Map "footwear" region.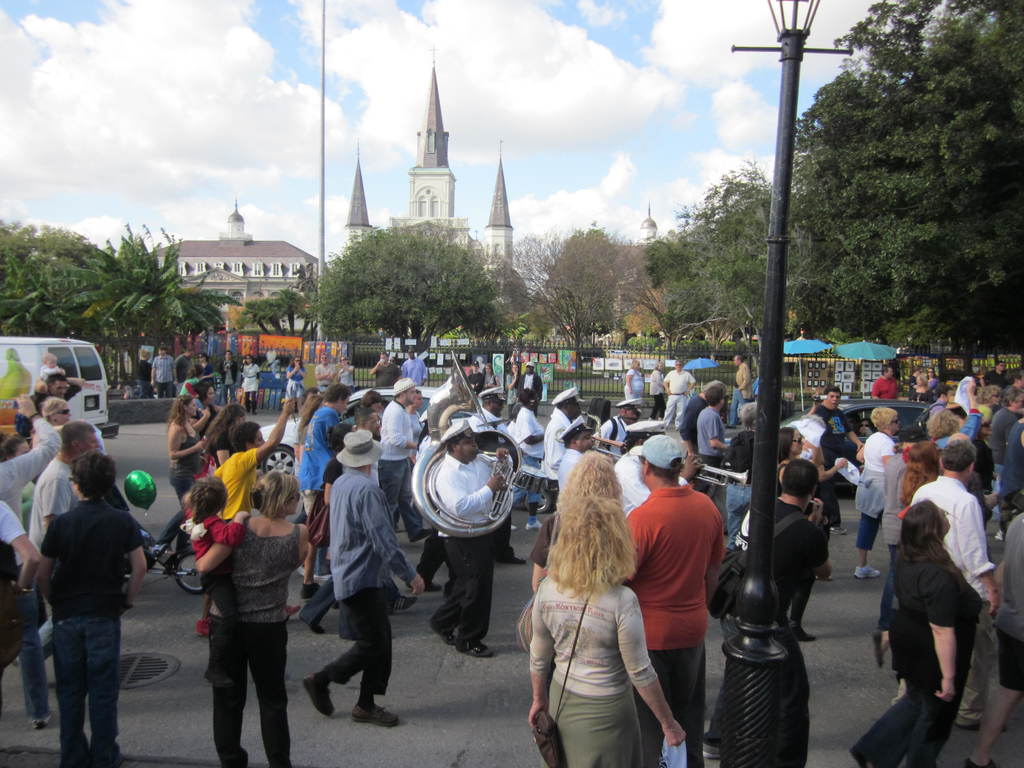
Mapped to 24, 706, 49, 734.
